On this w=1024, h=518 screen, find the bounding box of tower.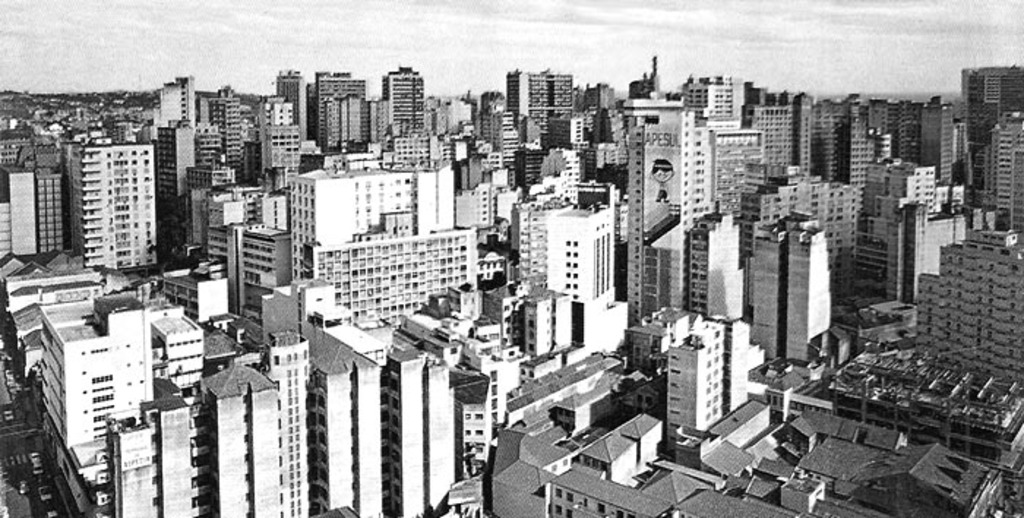
Bounding box: BBox(255, 95, 294, 179).
